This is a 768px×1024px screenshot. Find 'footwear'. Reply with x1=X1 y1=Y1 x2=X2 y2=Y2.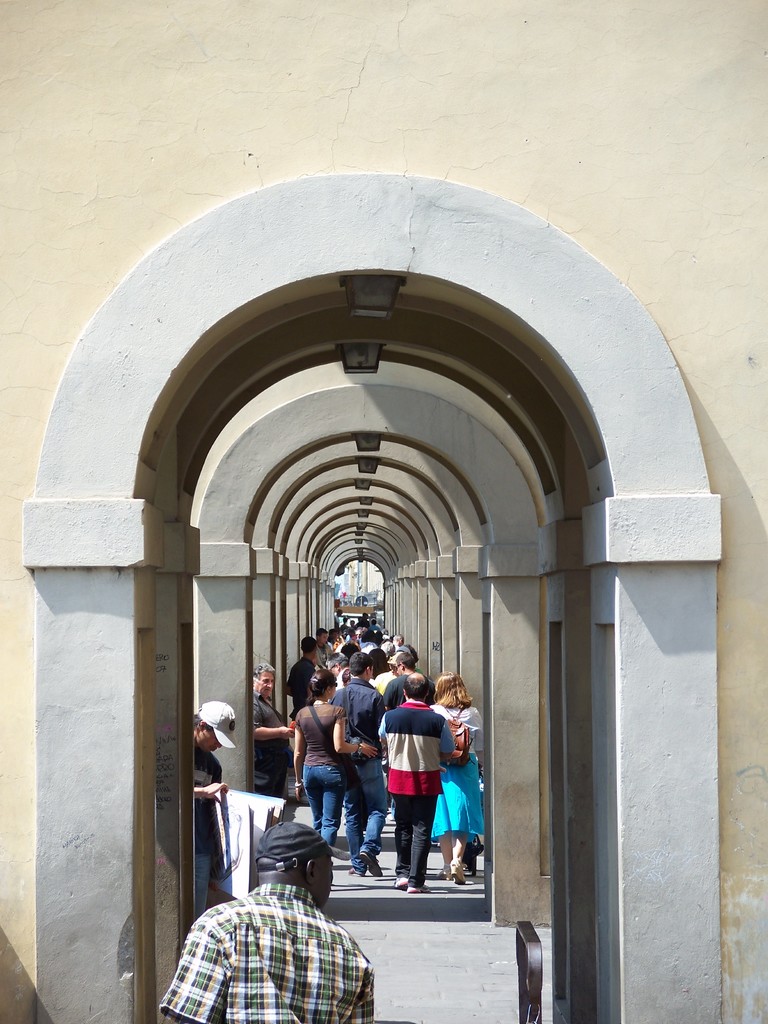
x1=440 y1=865 x2=451 y2=879.
